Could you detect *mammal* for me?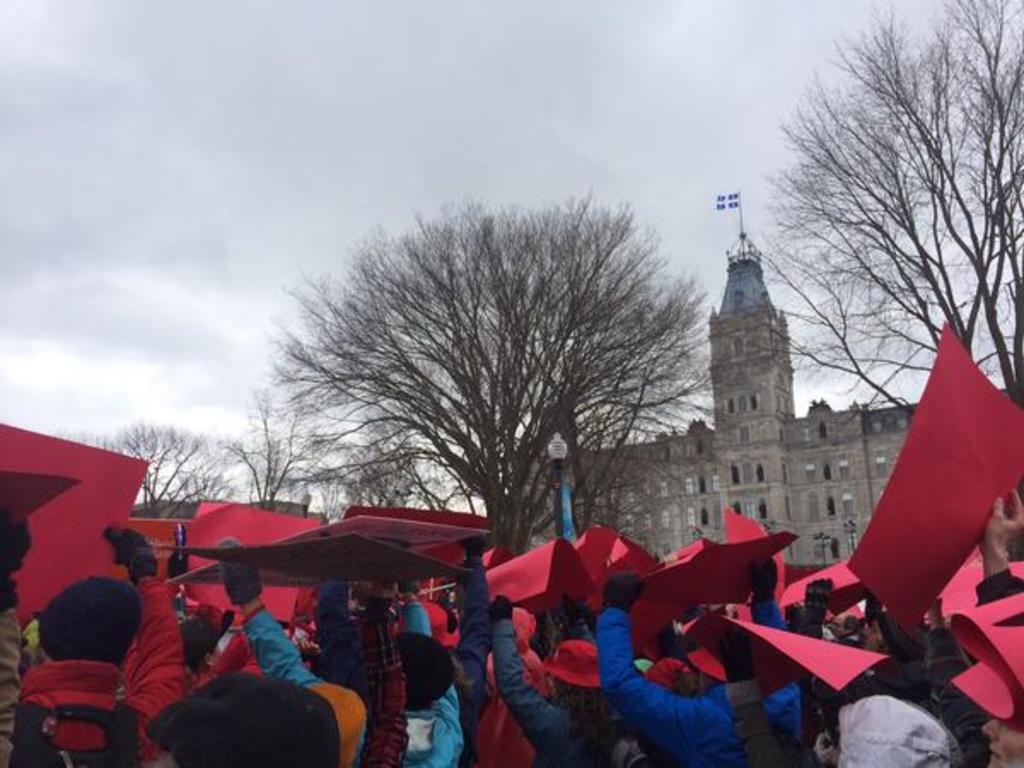
Detection result: box=[328, 539, 493, 766].
